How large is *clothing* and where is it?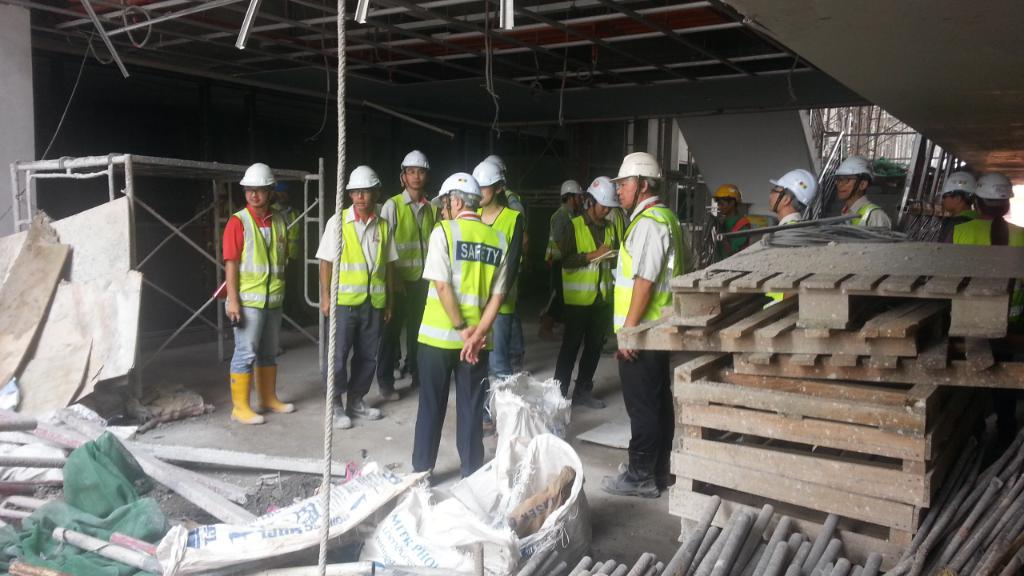
Bounding box: {"left": 481, "top": 199, "right": 524, "bottom": 371}.
